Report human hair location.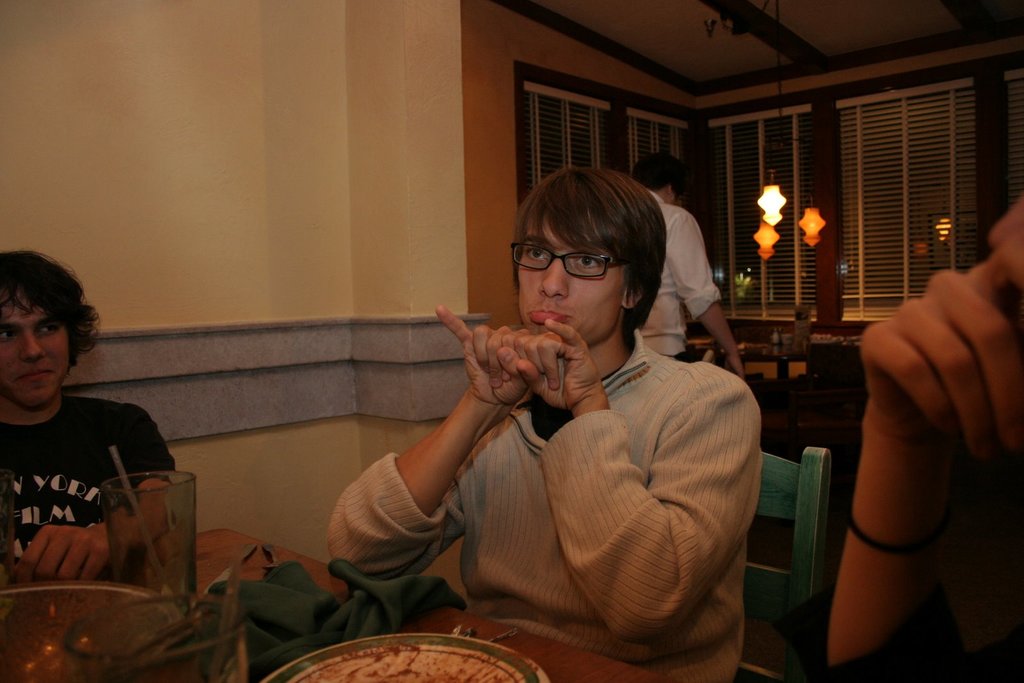
Report: left=631, top=152, right=692, bottom=200.
